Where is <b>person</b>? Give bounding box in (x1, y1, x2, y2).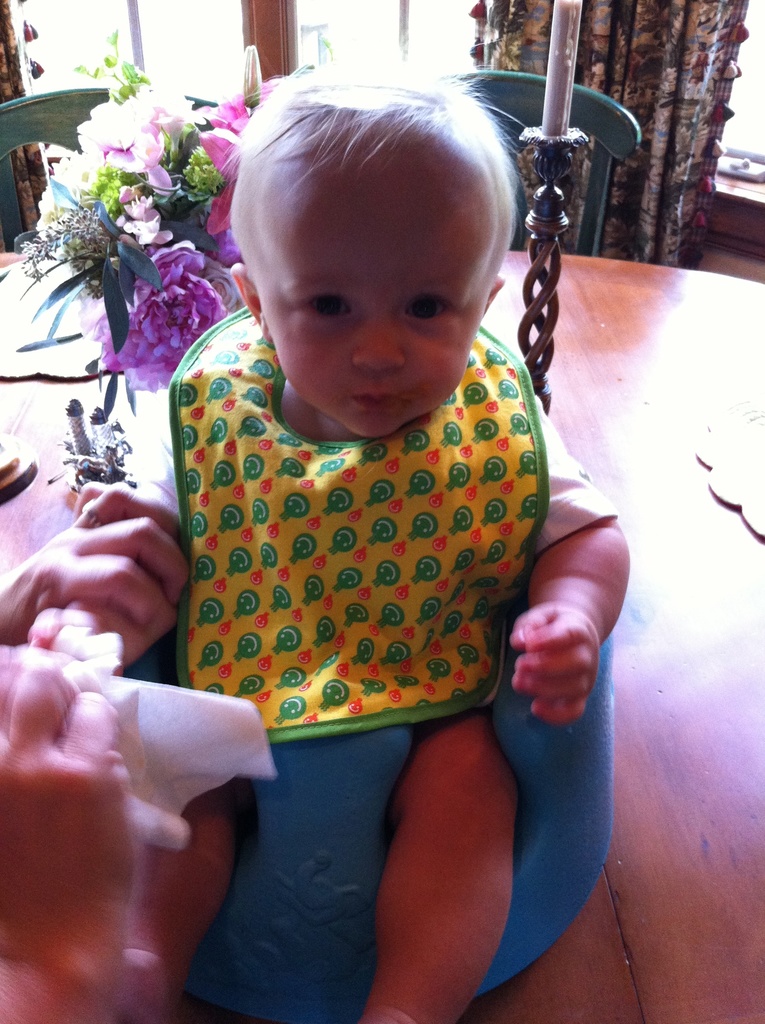
(108, 32, 633, 973).
